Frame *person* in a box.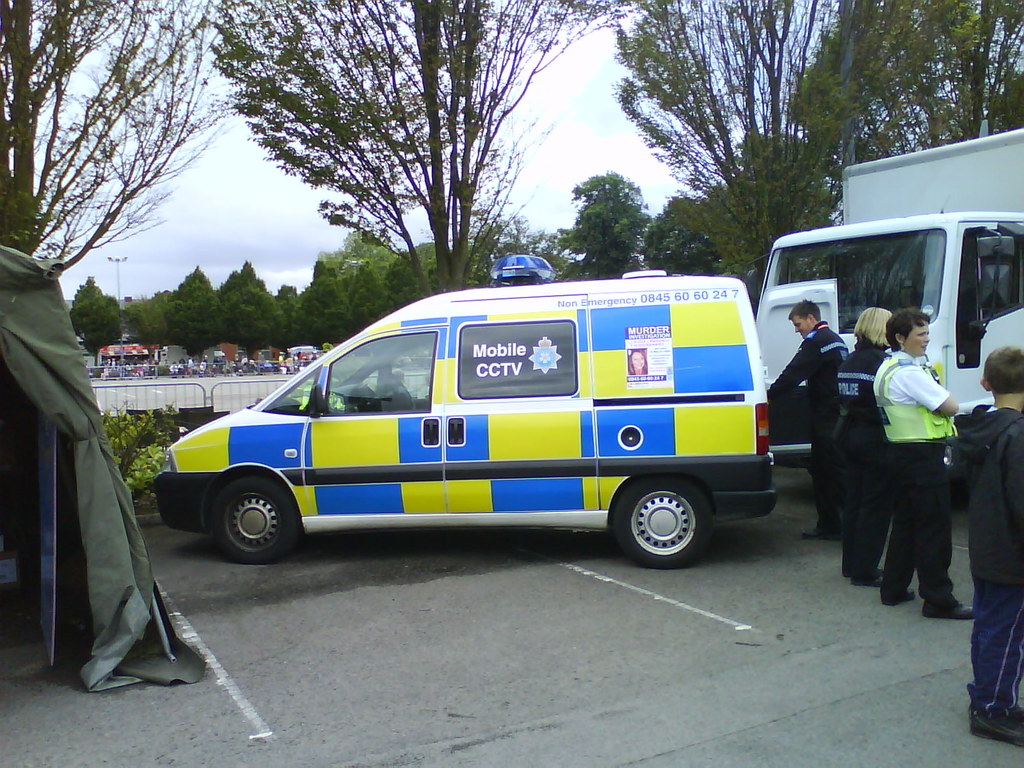
left=627, top=349, right=645, bottom=374.
